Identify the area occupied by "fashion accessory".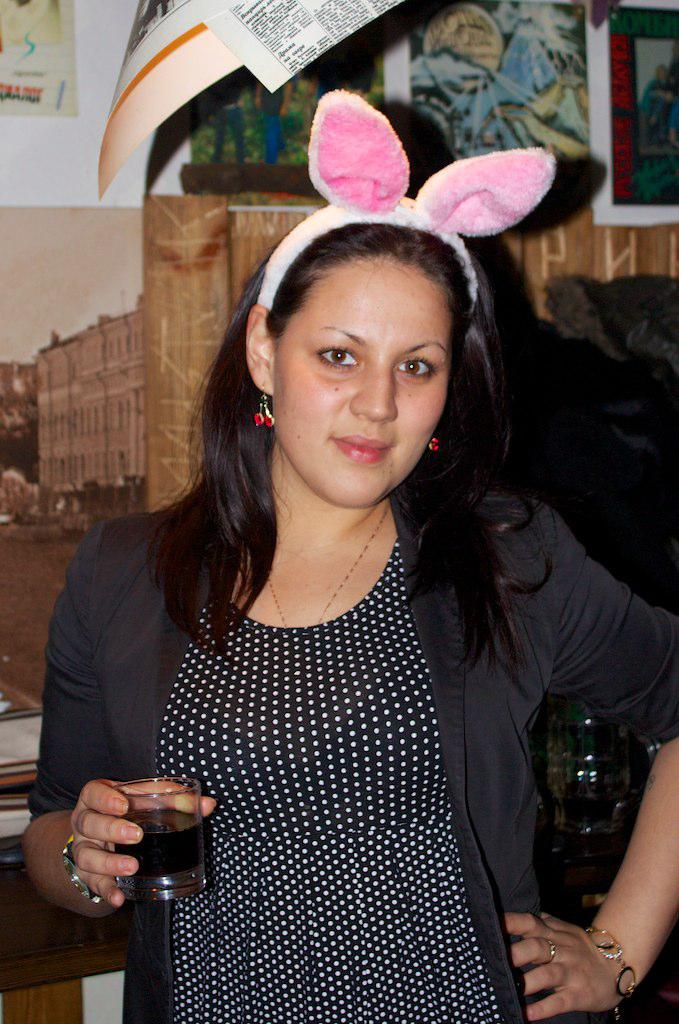
Area: [259,81,564,313].
